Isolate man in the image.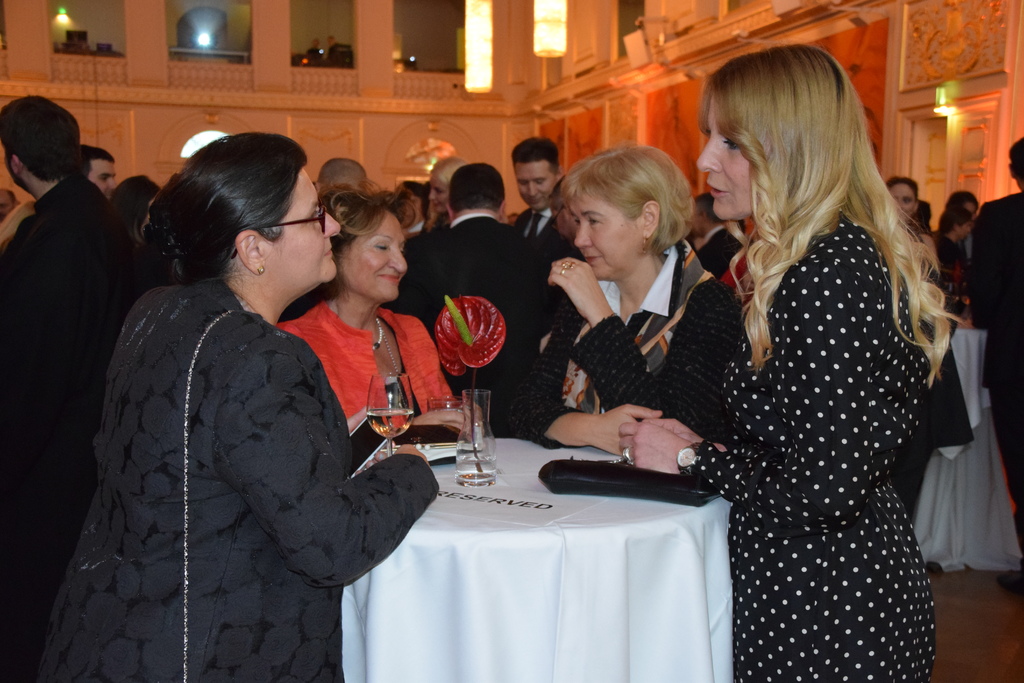
Isolated region: region(325, 31, 338, 64).
